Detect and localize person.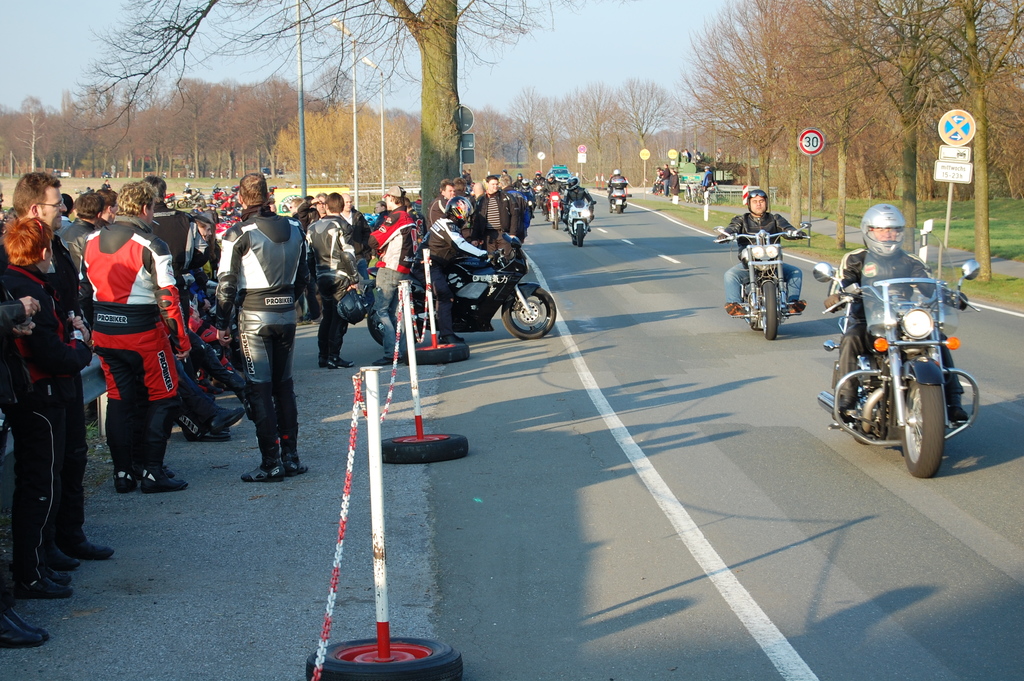
Localized at (817, 202, 970, 427).
